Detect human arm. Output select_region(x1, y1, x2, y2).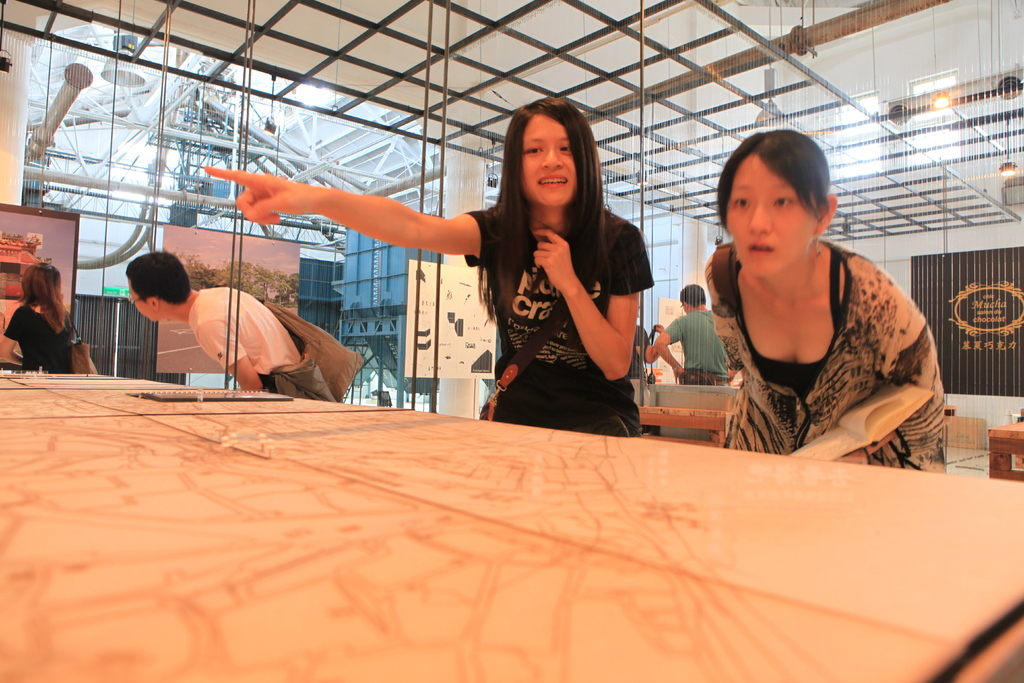
select_region(203, 317, 264, 392).
